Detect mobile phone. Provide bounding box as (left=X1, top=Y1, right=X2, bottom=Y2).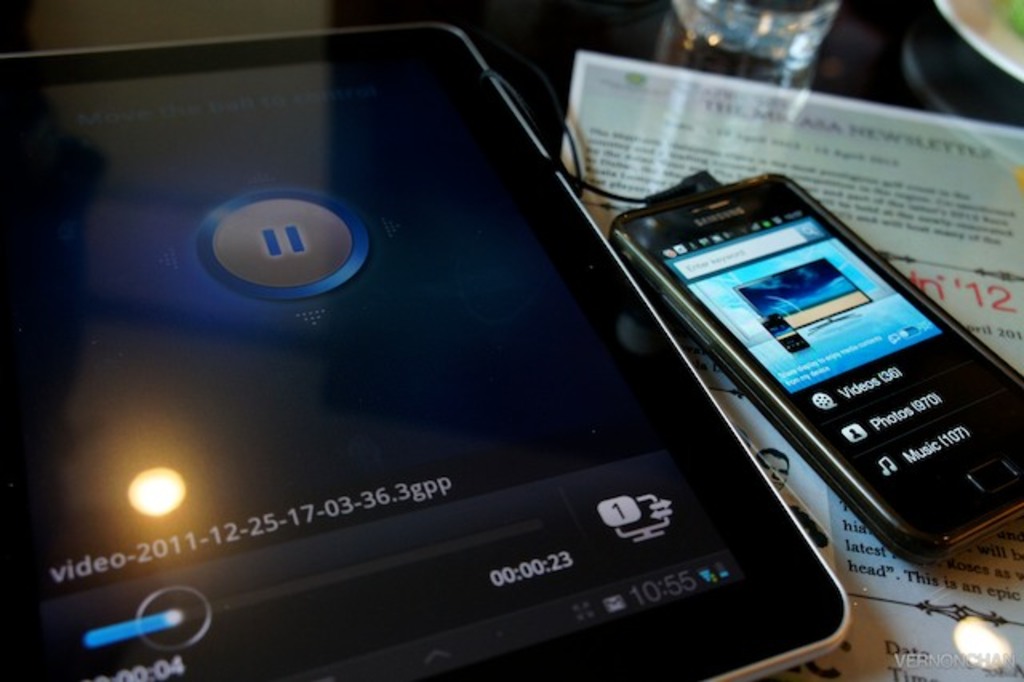
(left=592, top=154, right=1019, bottom=575).
